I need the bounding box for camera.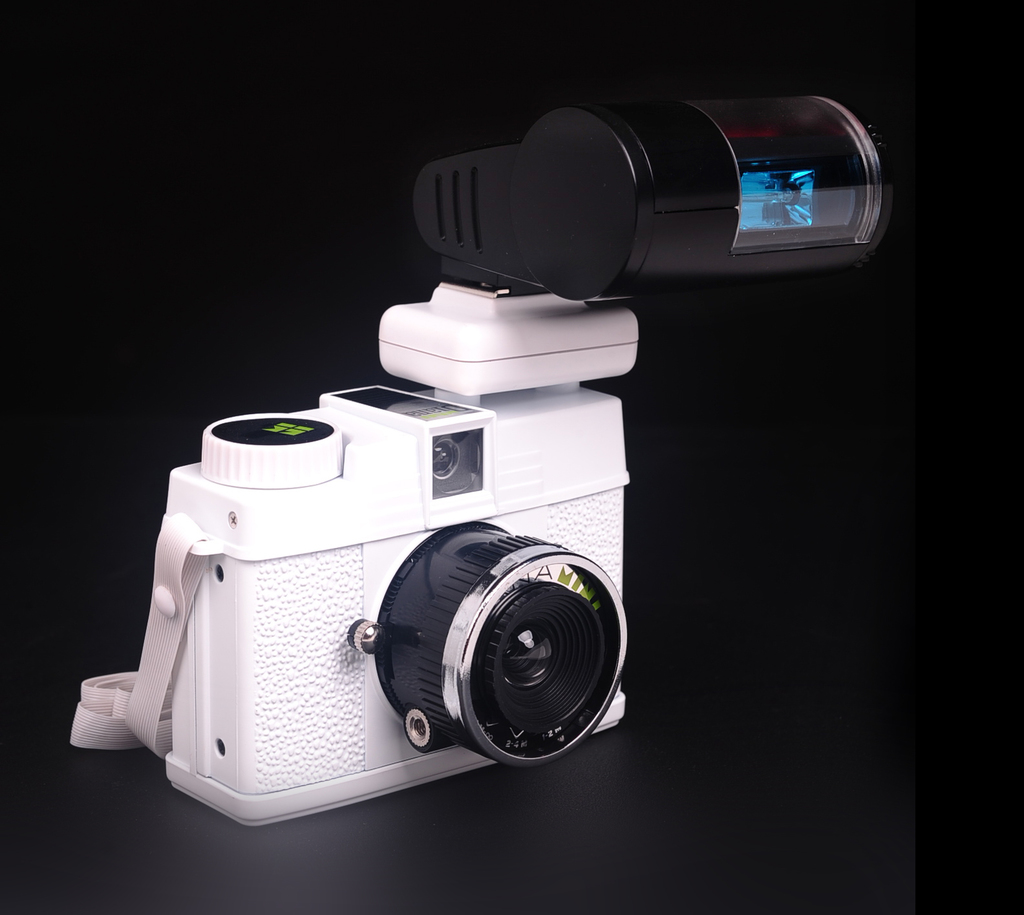
Here it is: [156, 95, 892, 810].
